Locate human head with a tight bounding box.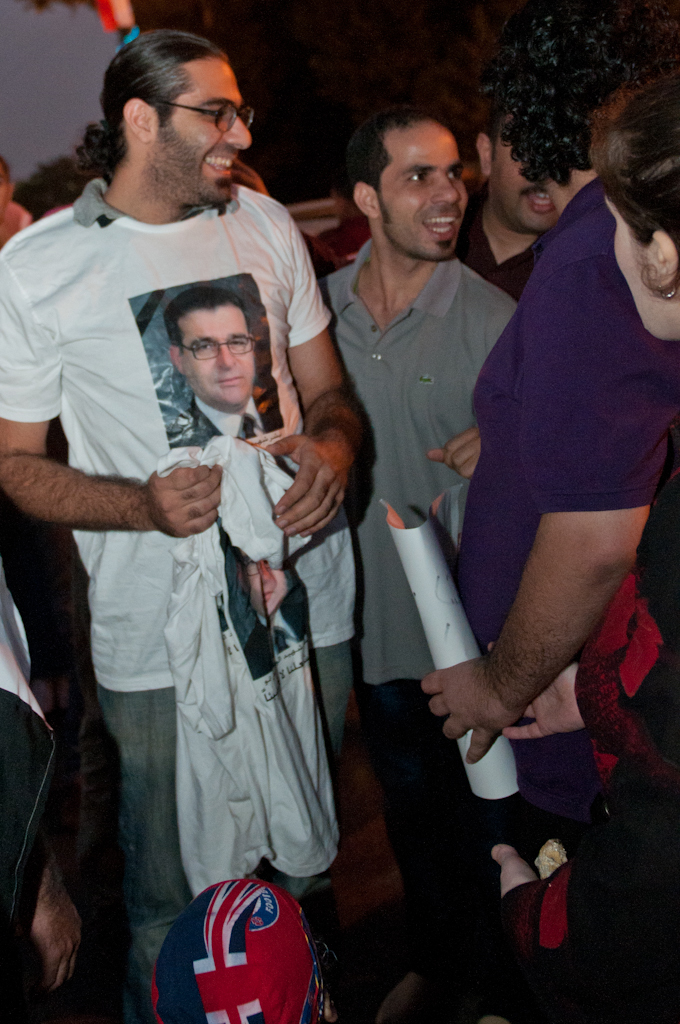
[left=164, top=285, right=260, bottom=407].
